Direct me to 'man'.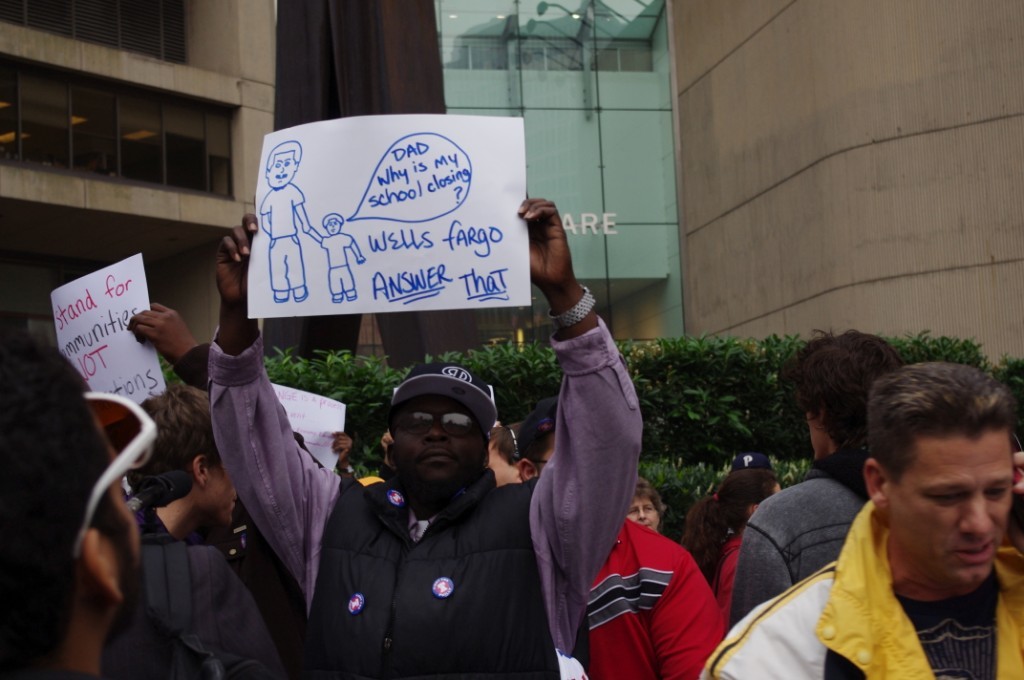
Direction: rect(202, 209, 652, 679).
